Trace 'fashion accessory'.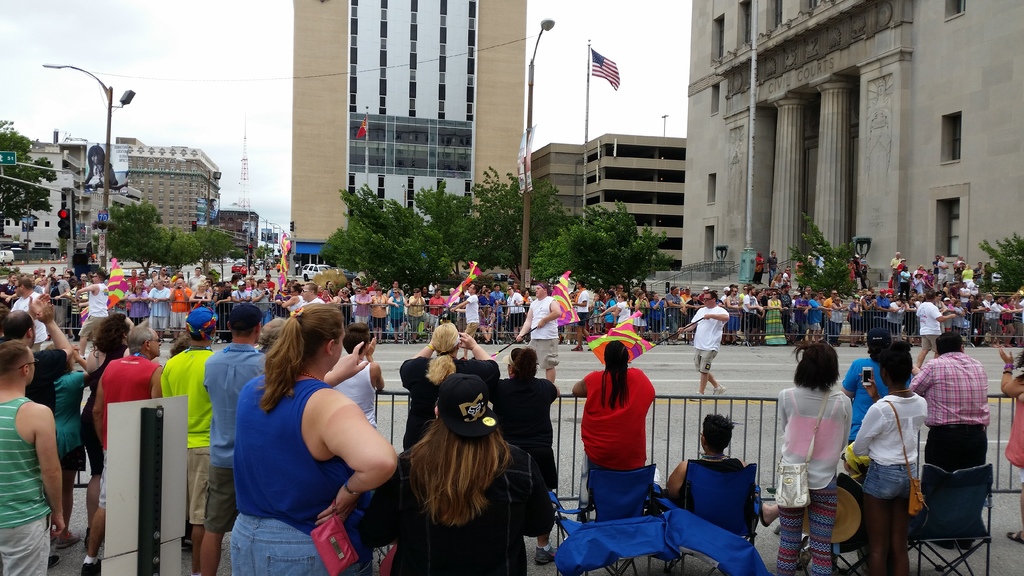
Traced to (left=705, top=298, right=712, bottom=301).
